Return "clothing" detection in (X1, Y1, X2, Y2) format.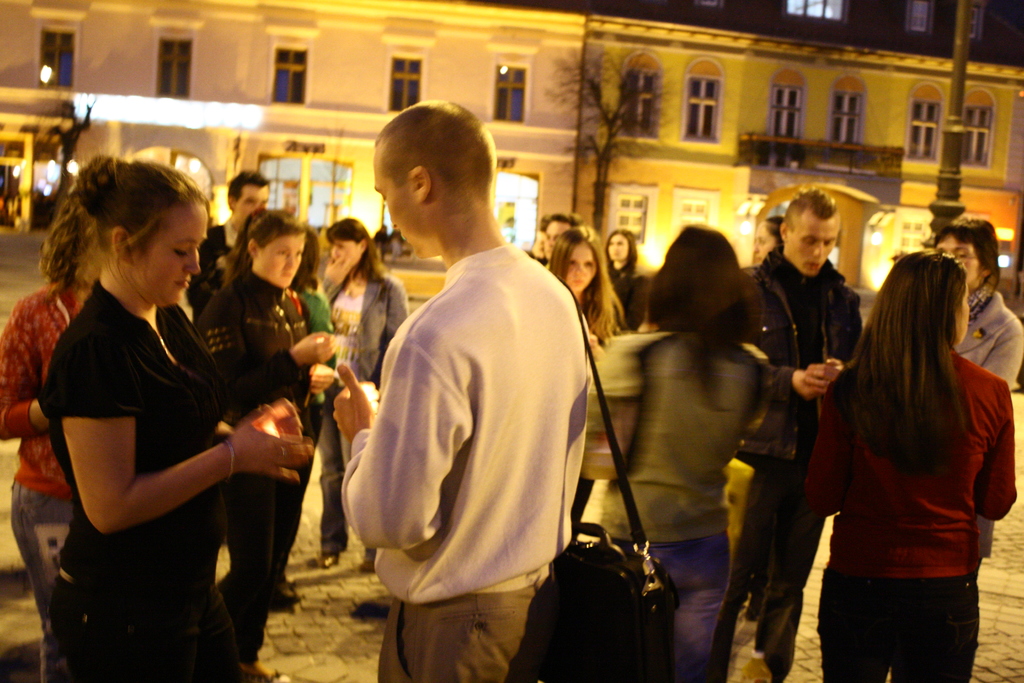
(316, 259, 410, 559).
